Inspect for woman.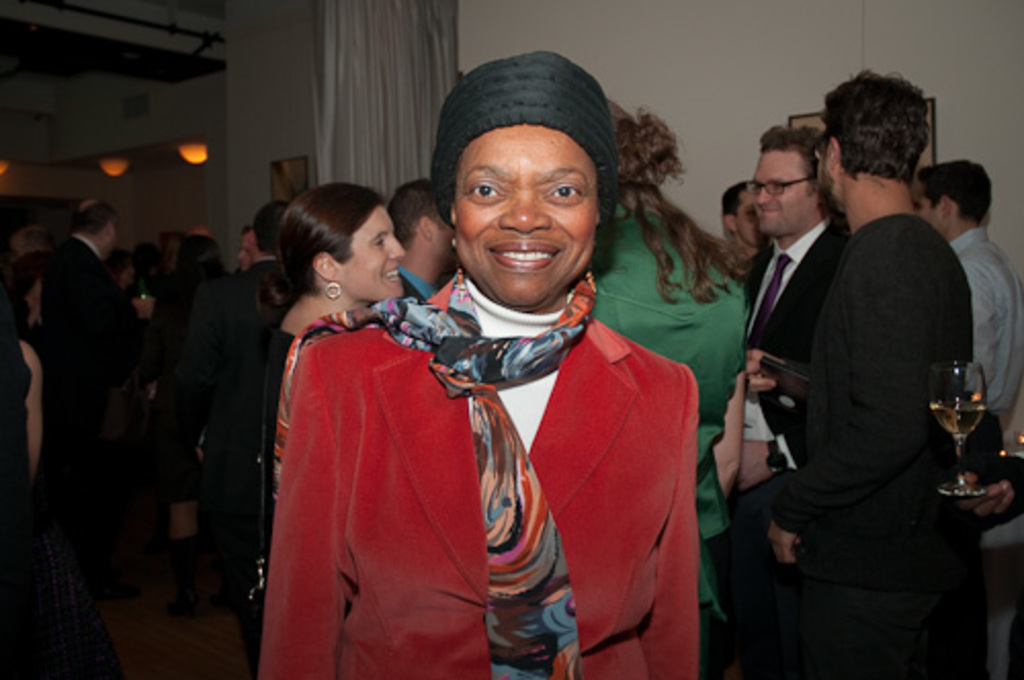
Inspection: (143, 231, 231, 539).
